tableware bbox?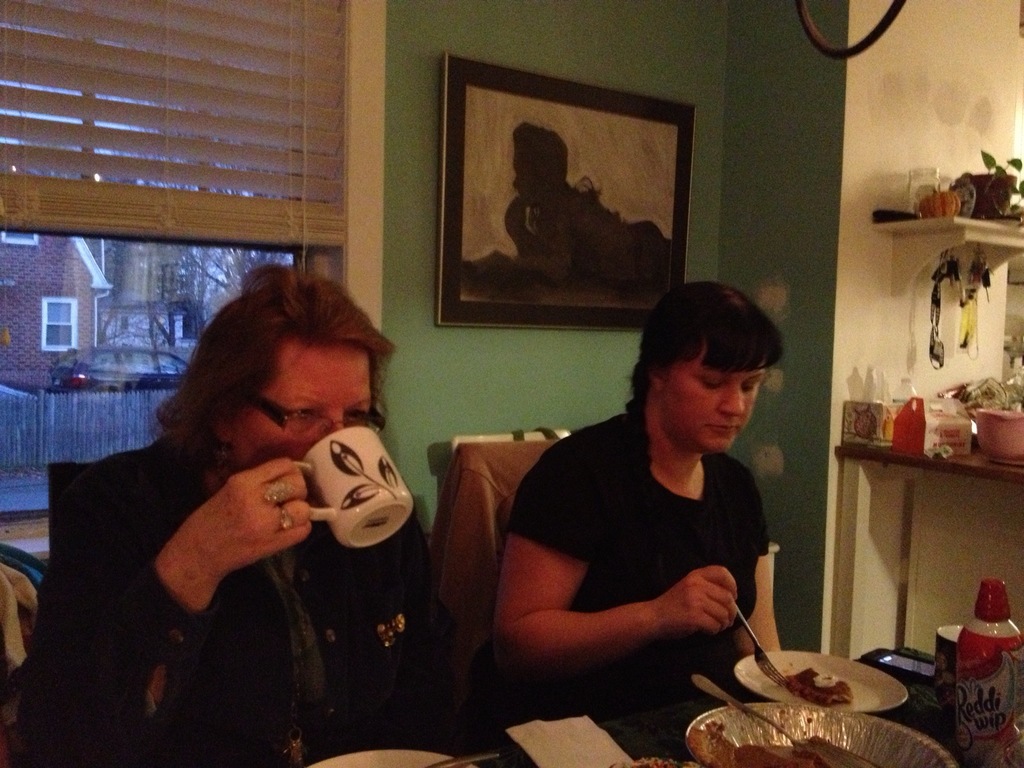
{"left": 689, "top": 698, "right": 955, "bottom": 767}
